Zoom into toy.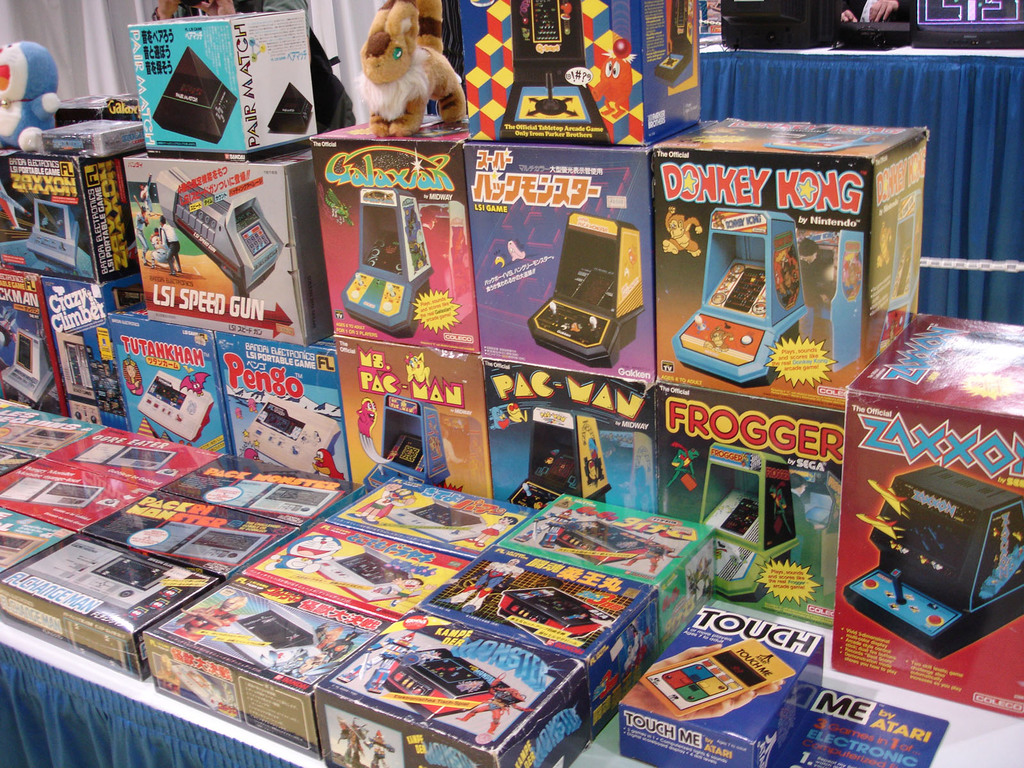
Zoom target: (461,673,534,746).
